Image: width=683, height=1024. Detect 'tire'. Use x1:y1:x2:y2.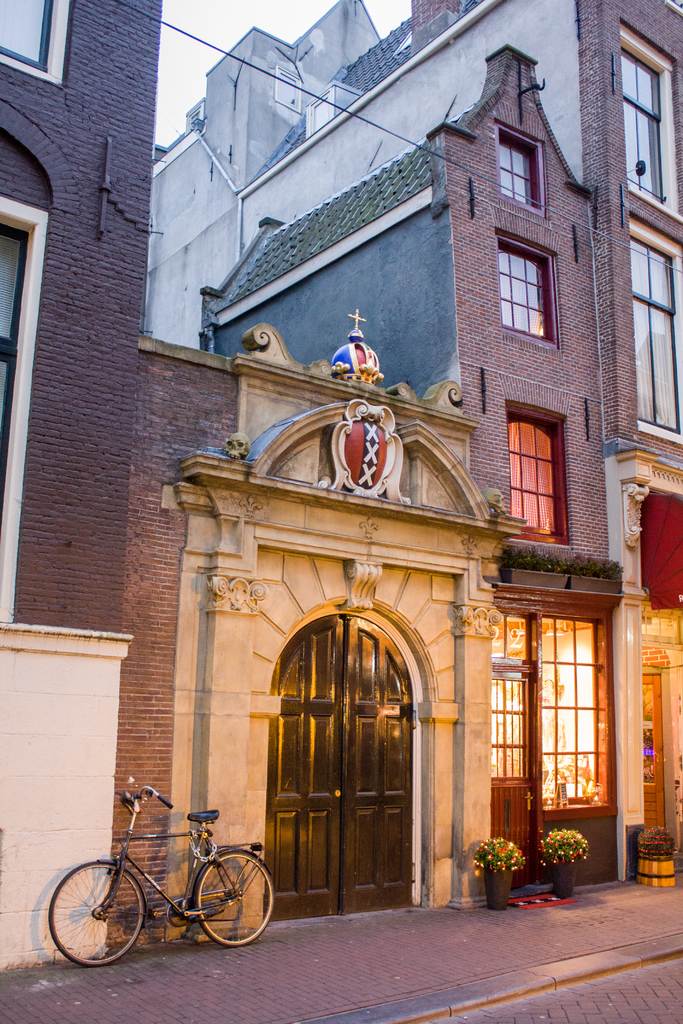
191:847:273:945.
